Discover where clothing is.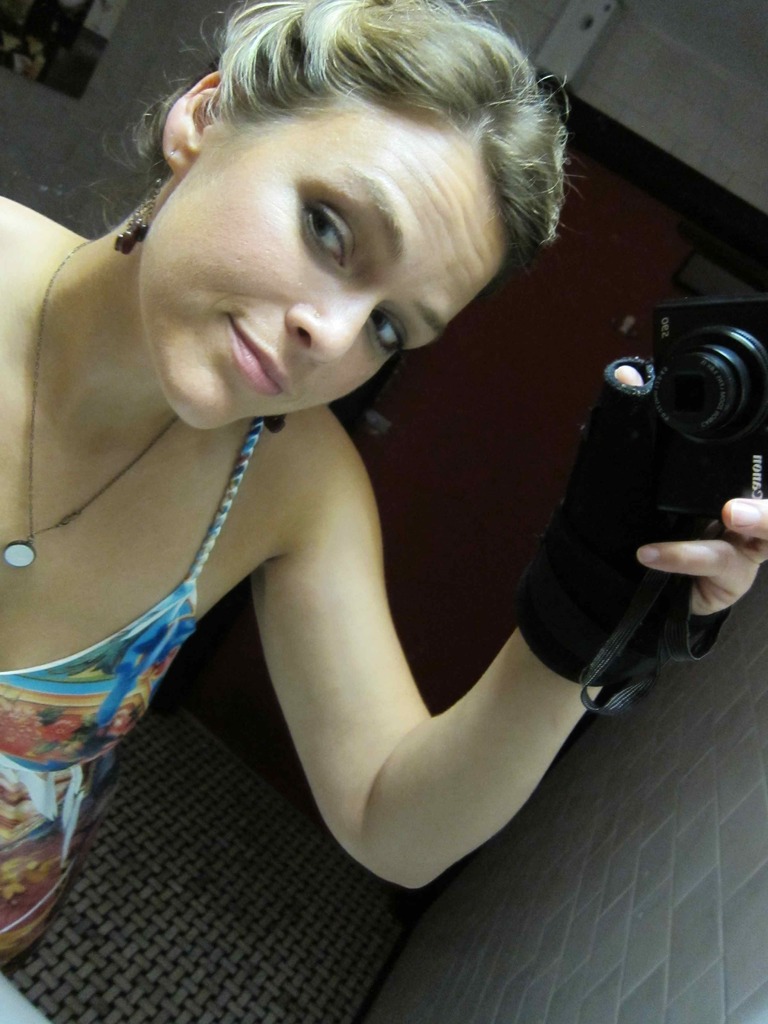
Discovered at (left=0, top=415, right=264, bottom=972).
